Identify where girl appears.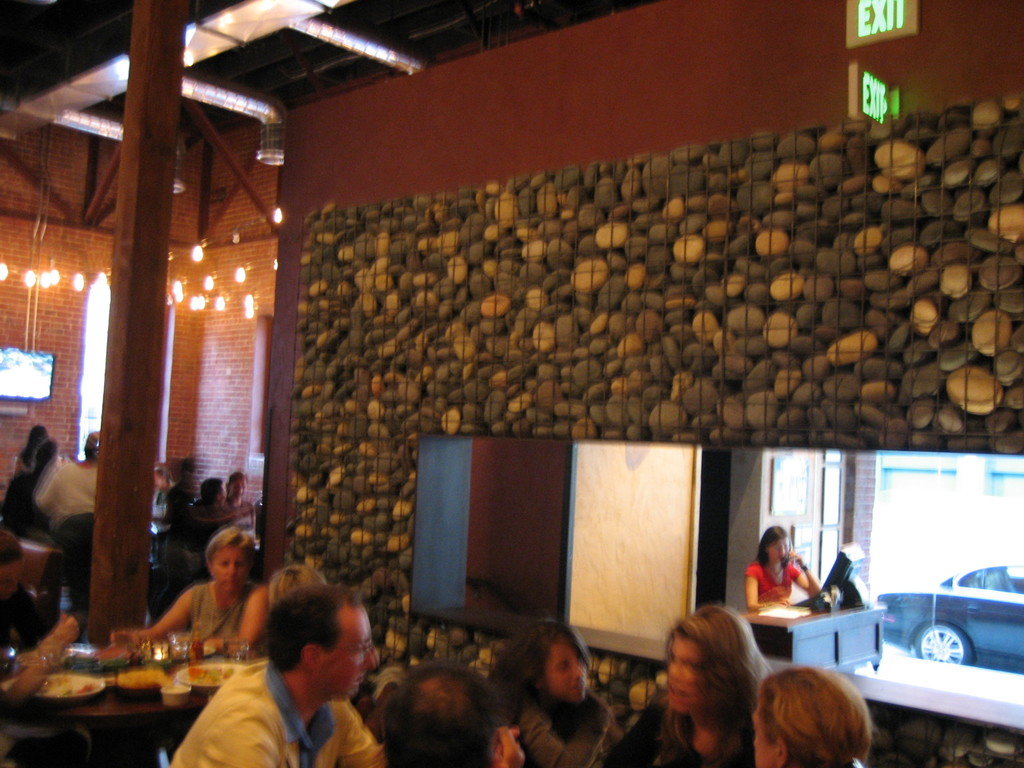
Appears at Rect(752, 532, 810, 622).
